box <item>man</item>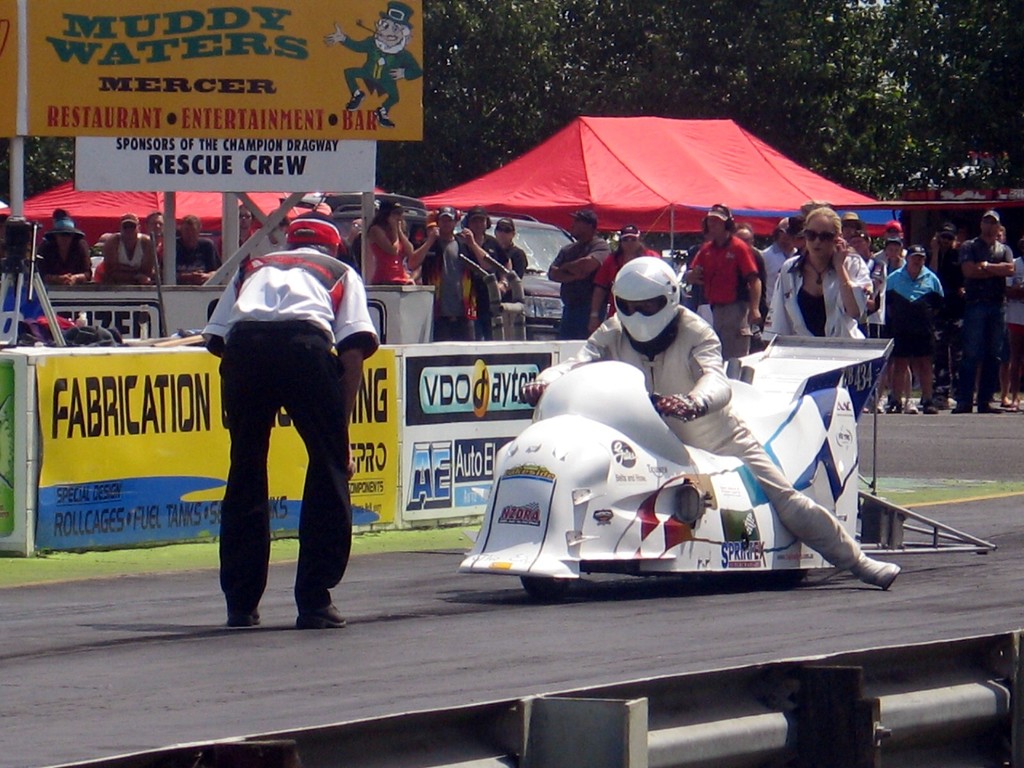
locate(0, 198, 12, 254)
